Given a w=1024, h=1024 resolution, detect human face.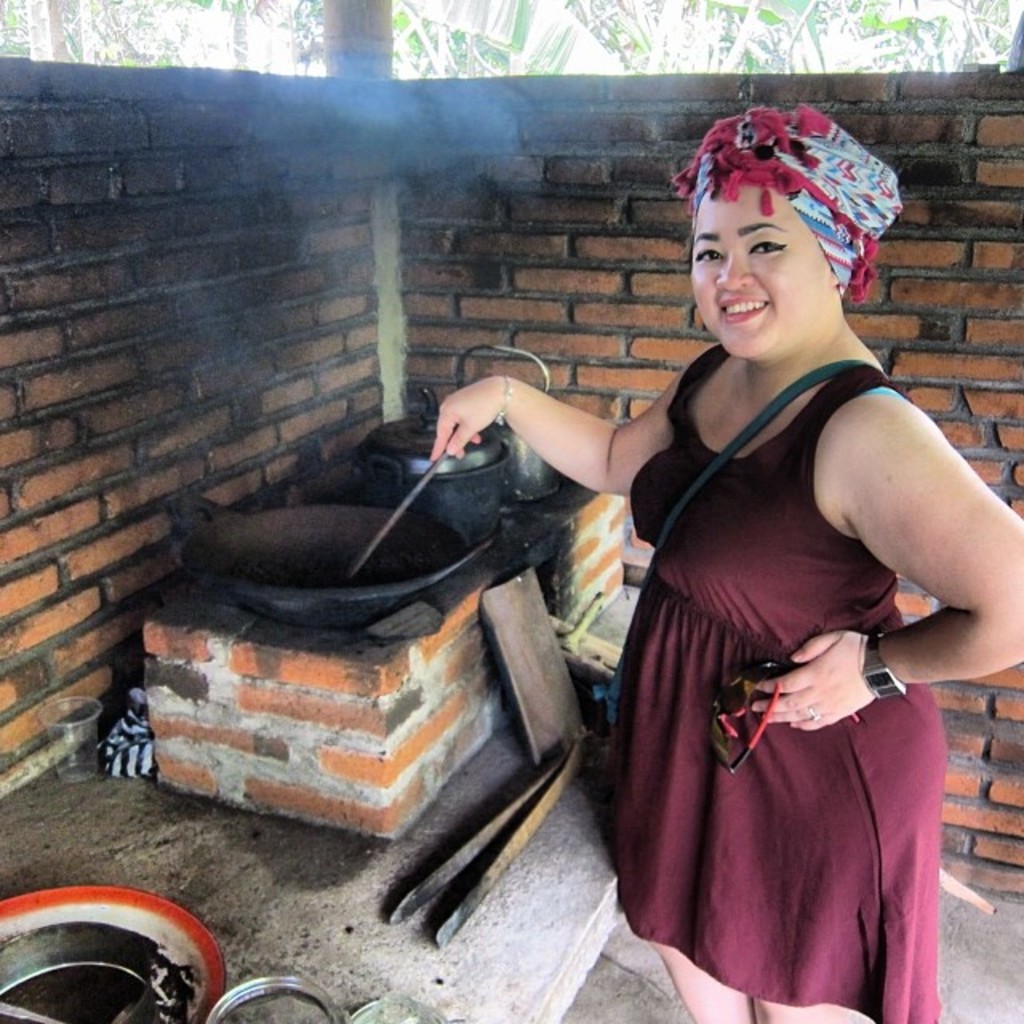
l=693, t=184, r=810, b=363.
